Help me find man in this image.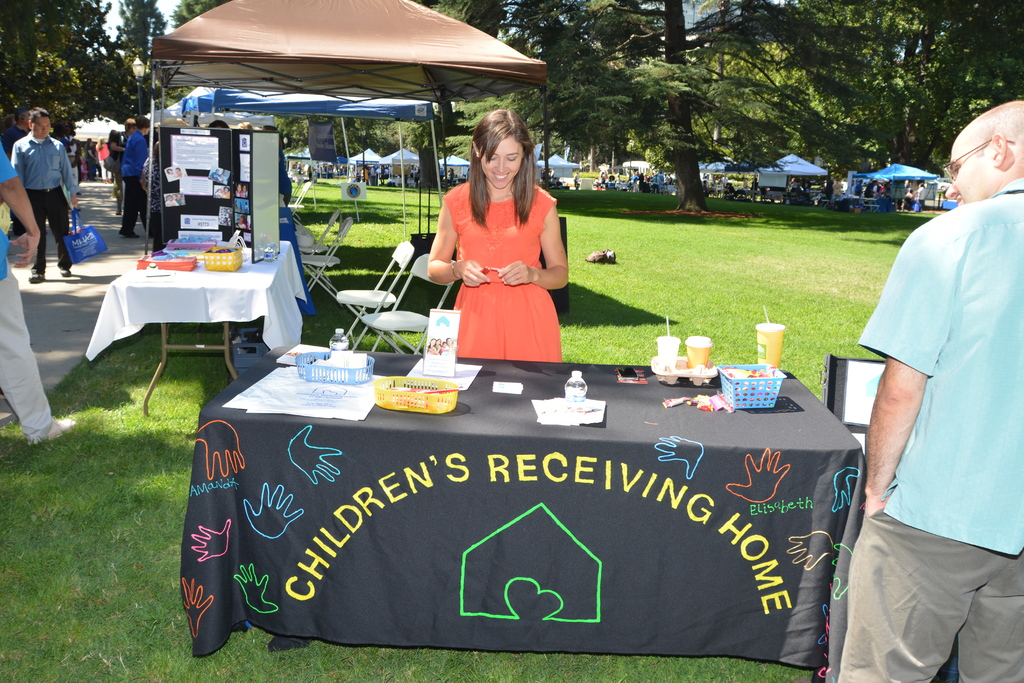
Found it: bbox(9, 104, 85, 285).
